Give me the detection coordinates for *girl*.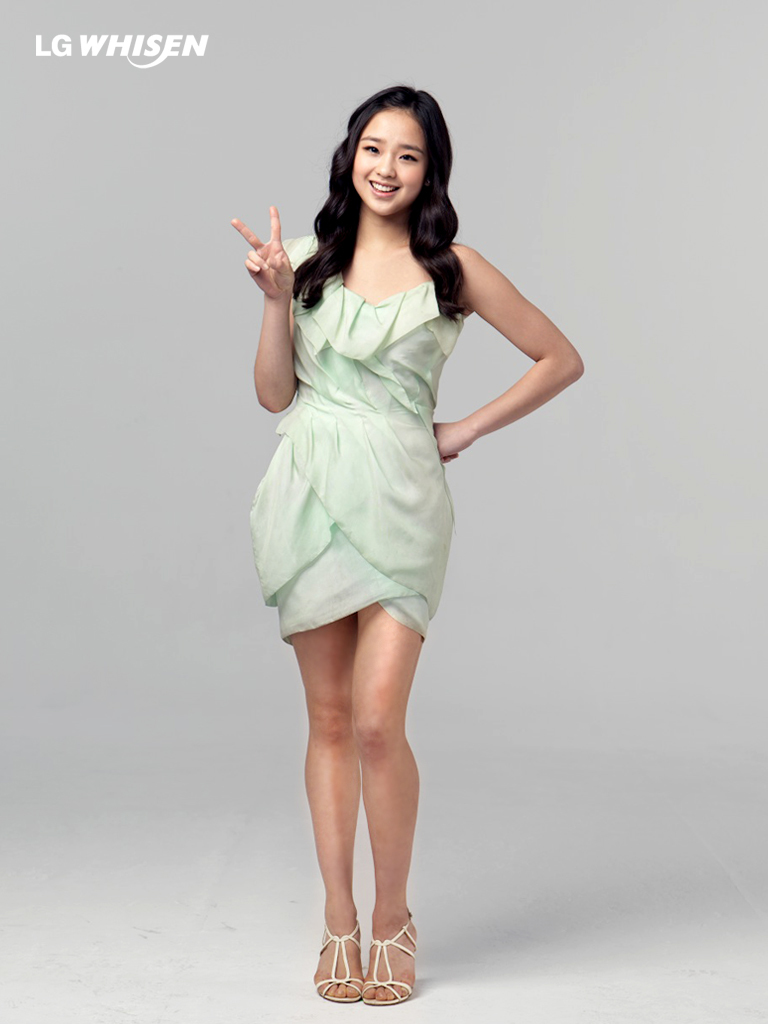
<region>227, 86, 585, 1006</region>.
